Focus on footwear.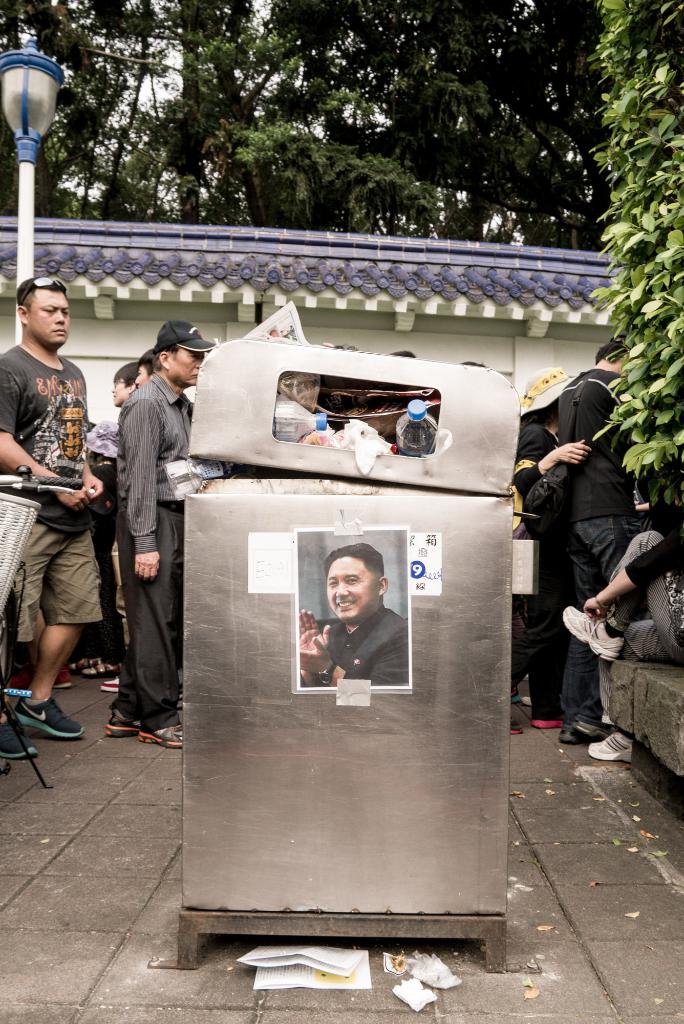
Focused at BBox(532, 708, 567, 727).
